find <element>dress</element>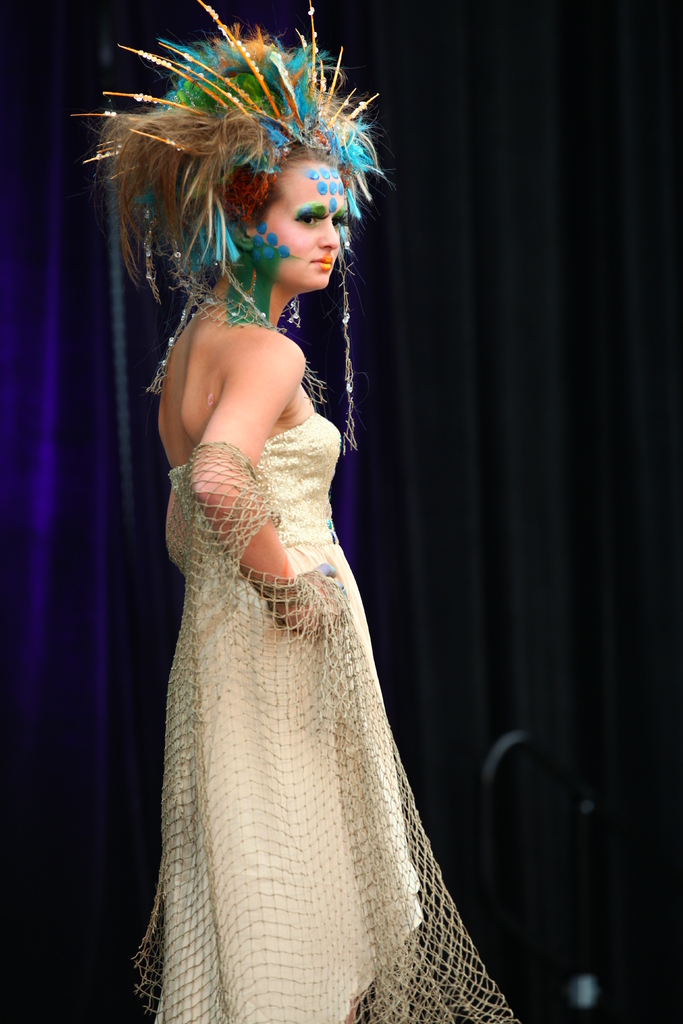
{"x1": 142, "y1": 414, "x2": 517, "y2": 1023}
